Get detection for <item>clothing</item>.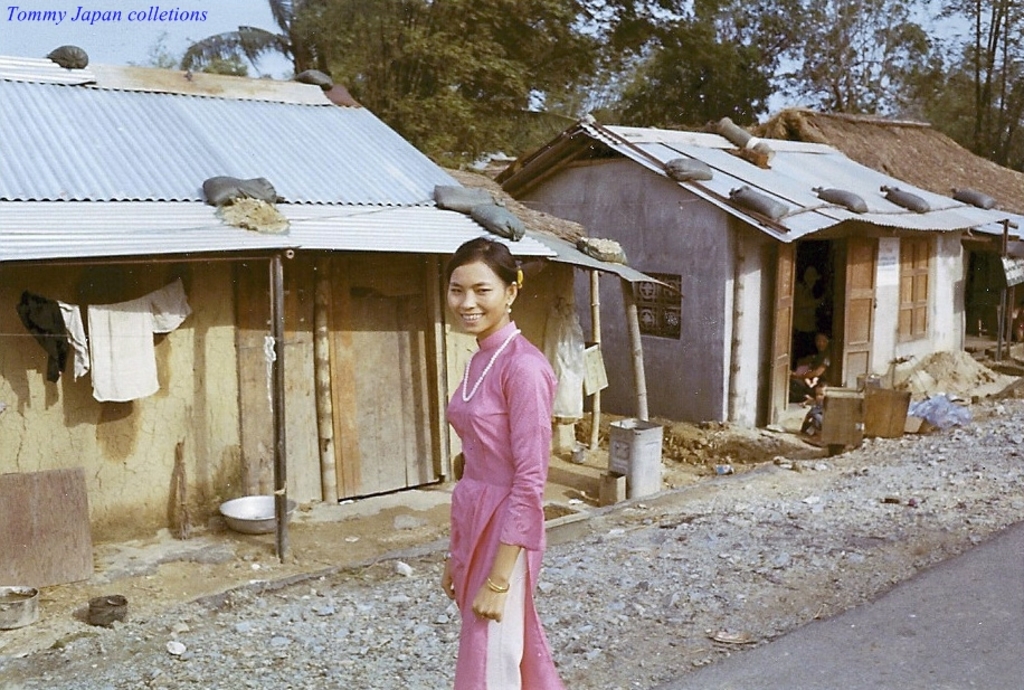
Detection: pyautogui.locateOnScreen(798, 401, 824, 434).
